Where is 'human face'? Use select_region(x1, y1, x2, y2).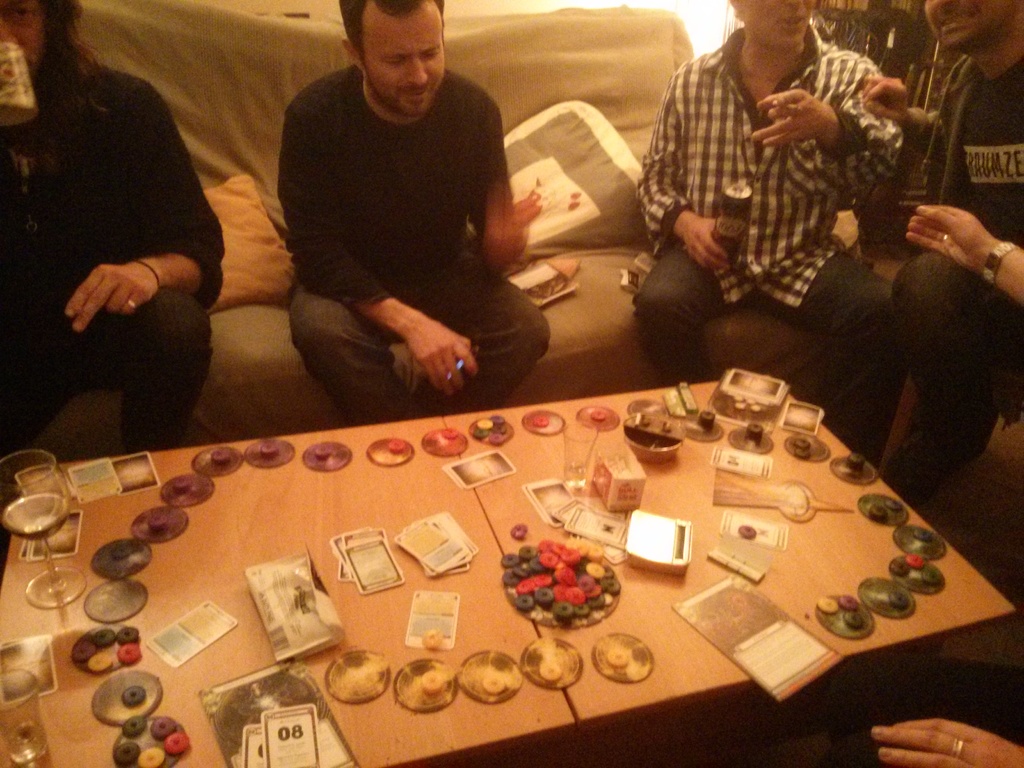
select_region(744, 0, 819, 51).
